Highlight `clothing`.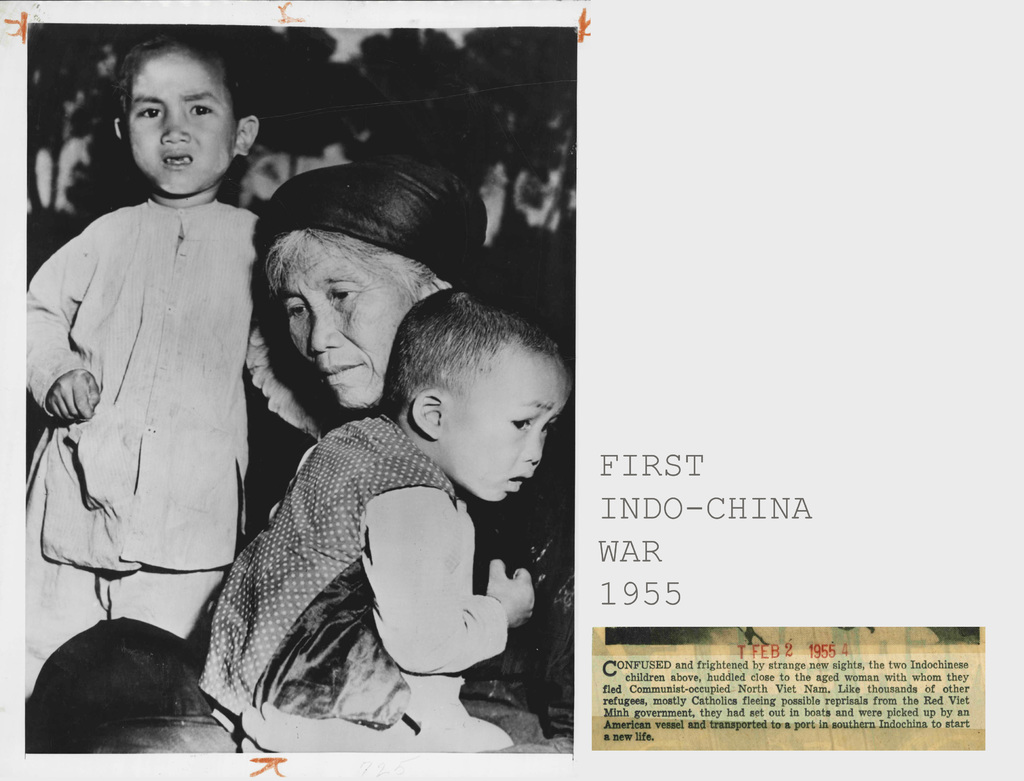
Highlighted region: pyautogui.locateOnScreen(25, 412, 573, 750).
